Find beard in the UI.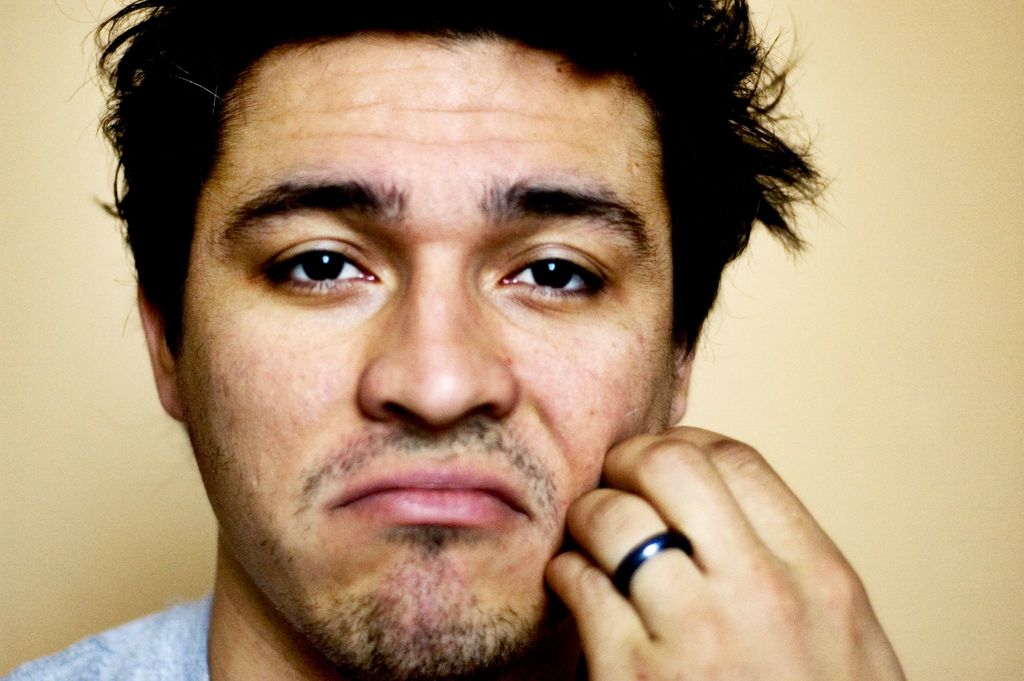
UI element at crop(159, 341, 628, 639).
